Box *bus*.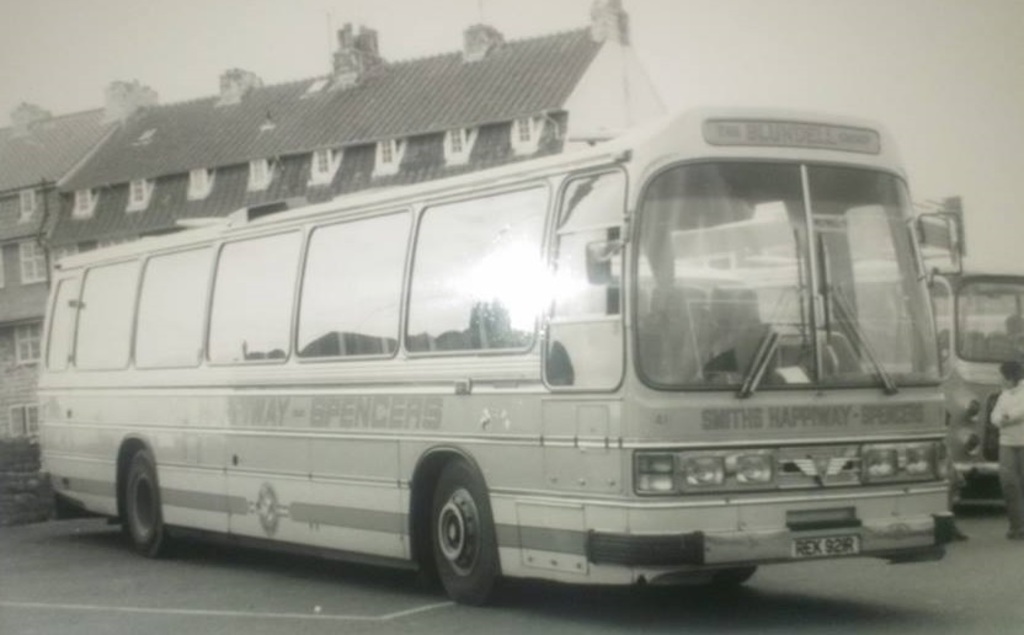
detection(41, 106, 962, 609).
